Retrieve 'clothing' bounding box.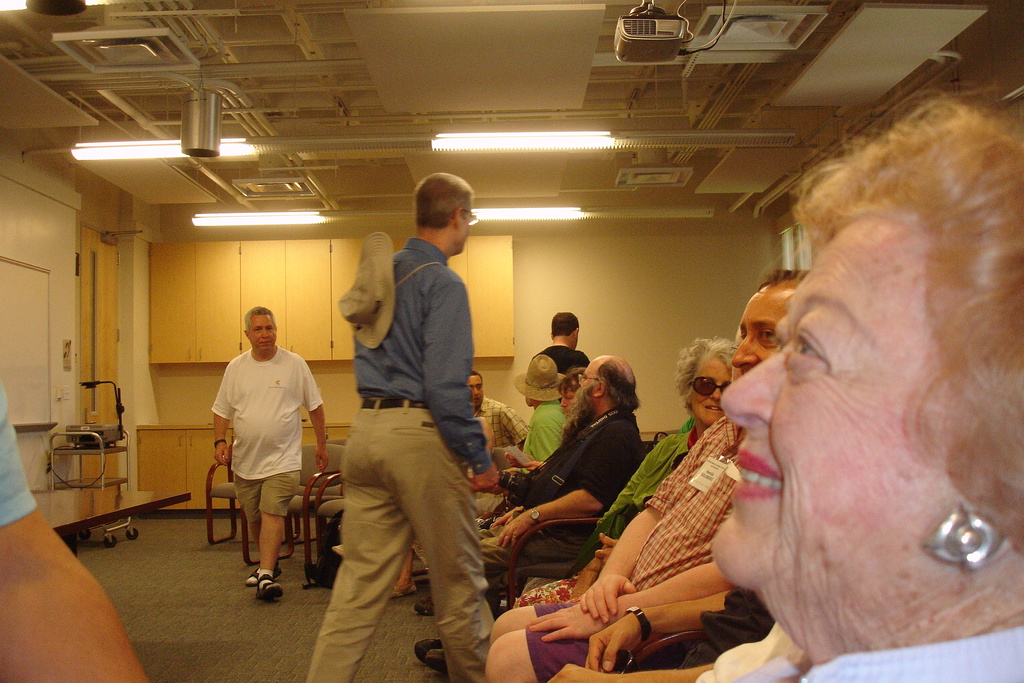
Bounding box: rect(302, 236, 490, 682).
